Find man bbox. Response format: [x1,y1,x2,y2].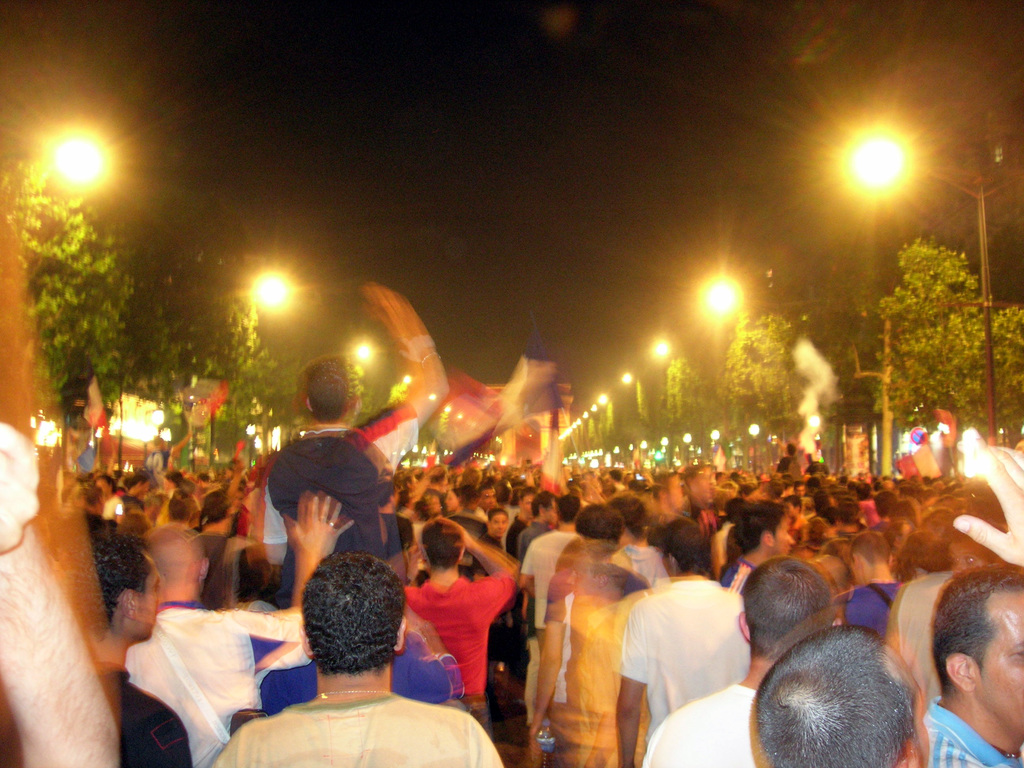
[202,550,511,767].
